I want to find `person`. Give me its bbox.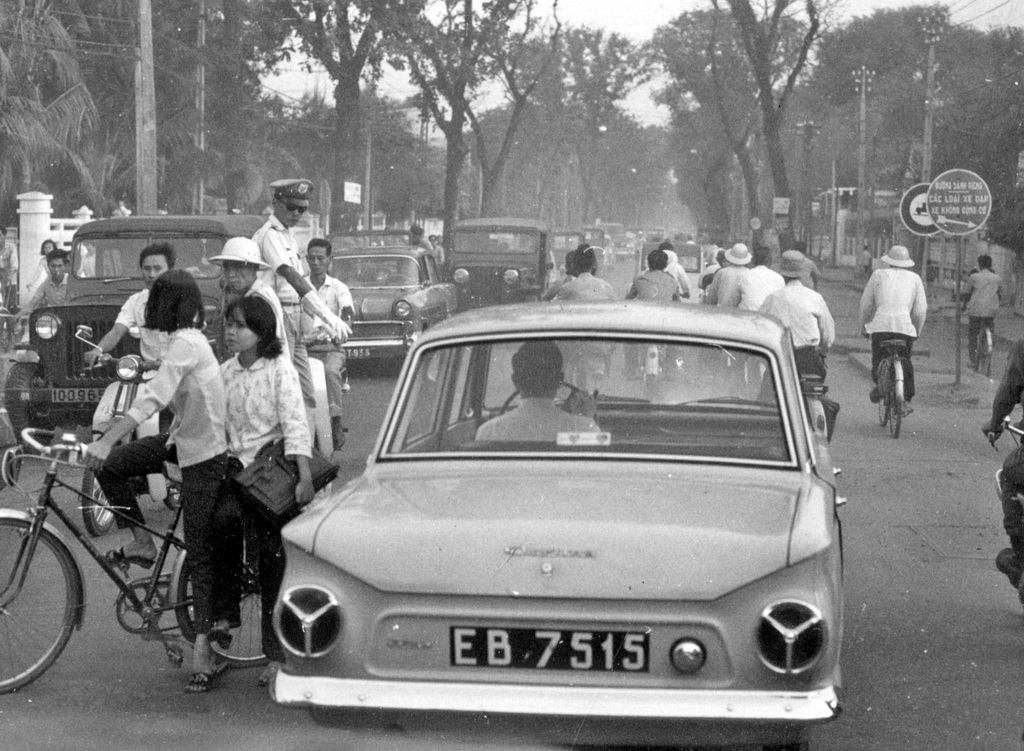
rect(216, 291, 314, 687).
